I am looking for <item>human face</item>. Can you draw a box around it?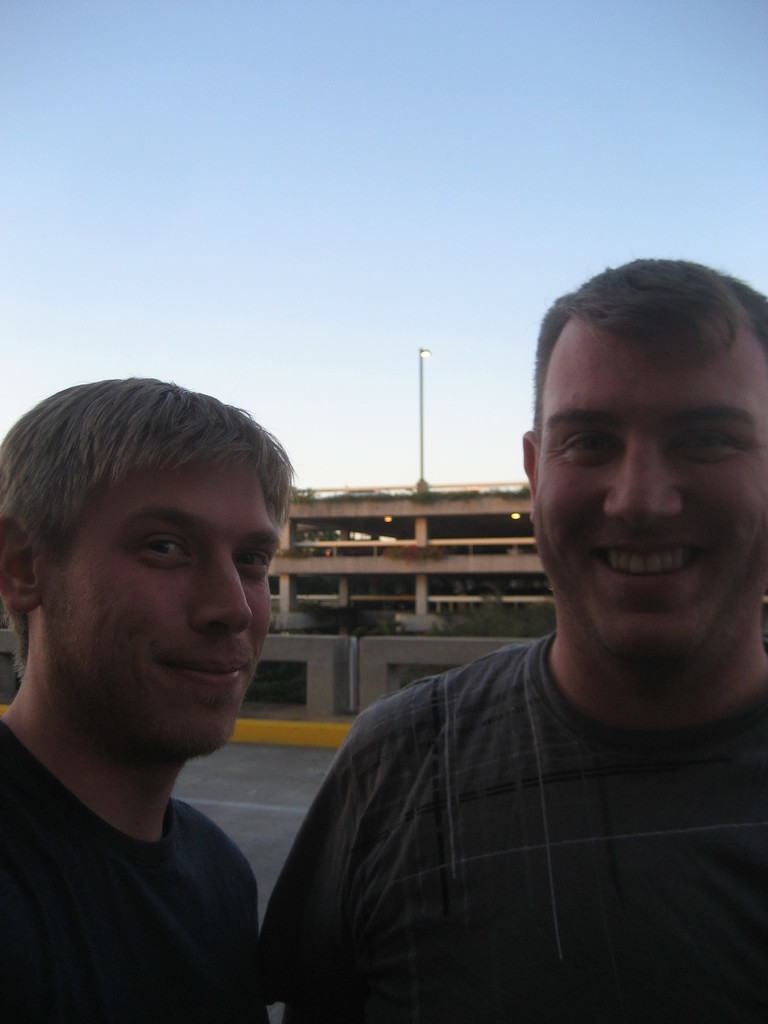
Sure, the bounding box is [36,463,281,753].
